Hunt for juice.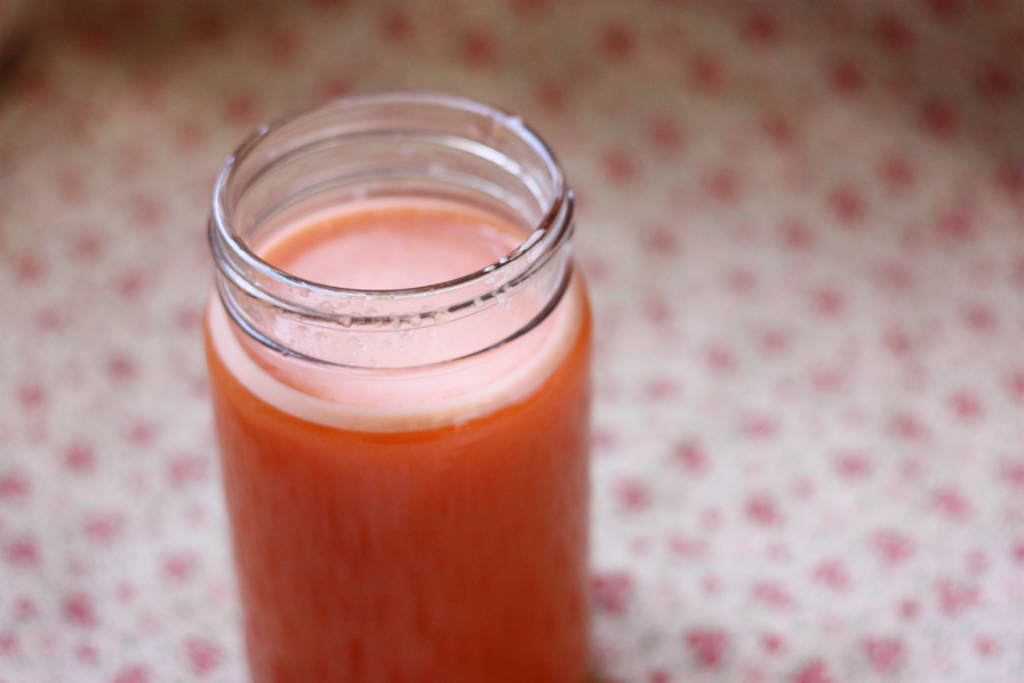
Hunted down at {"left": 203, "top": 181, "right": 595, "bottom": 682}.
